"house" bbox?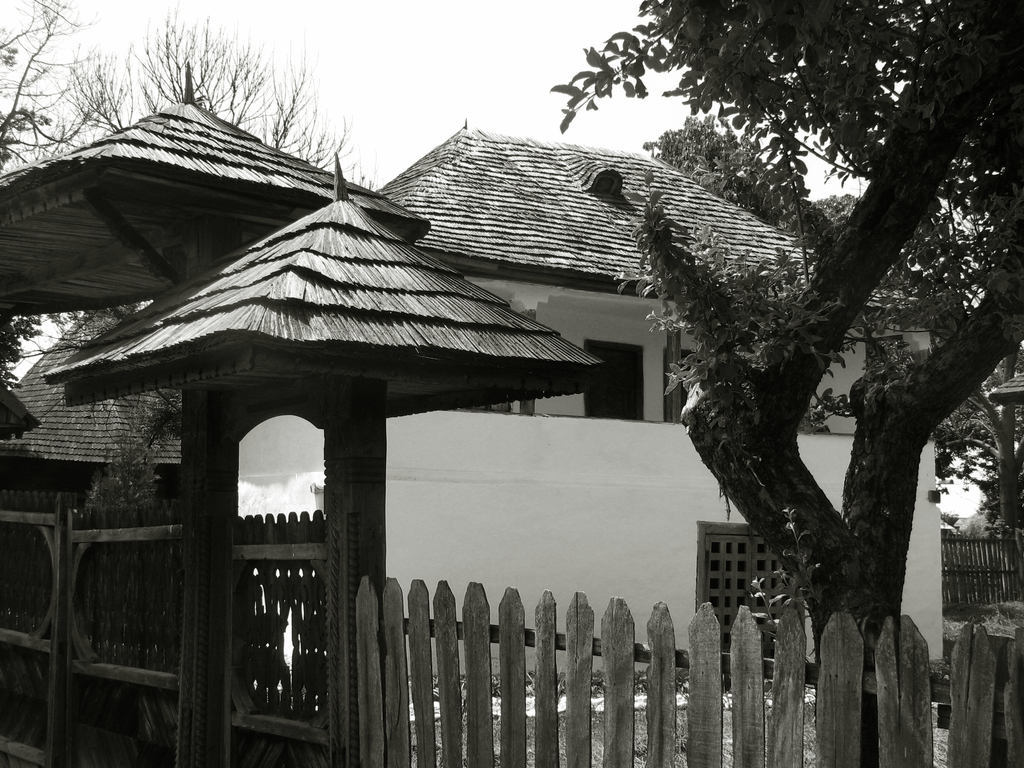
Rect(965, 356, 1023, 468)
